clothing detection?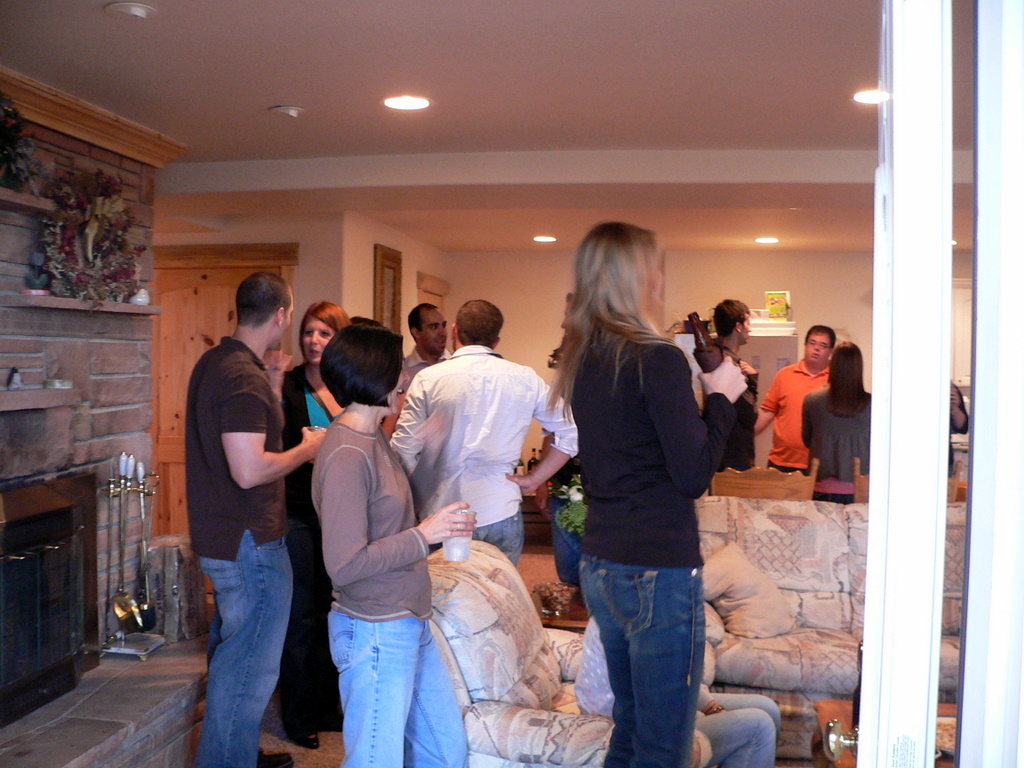
box=[949, 383, 968, 477]
